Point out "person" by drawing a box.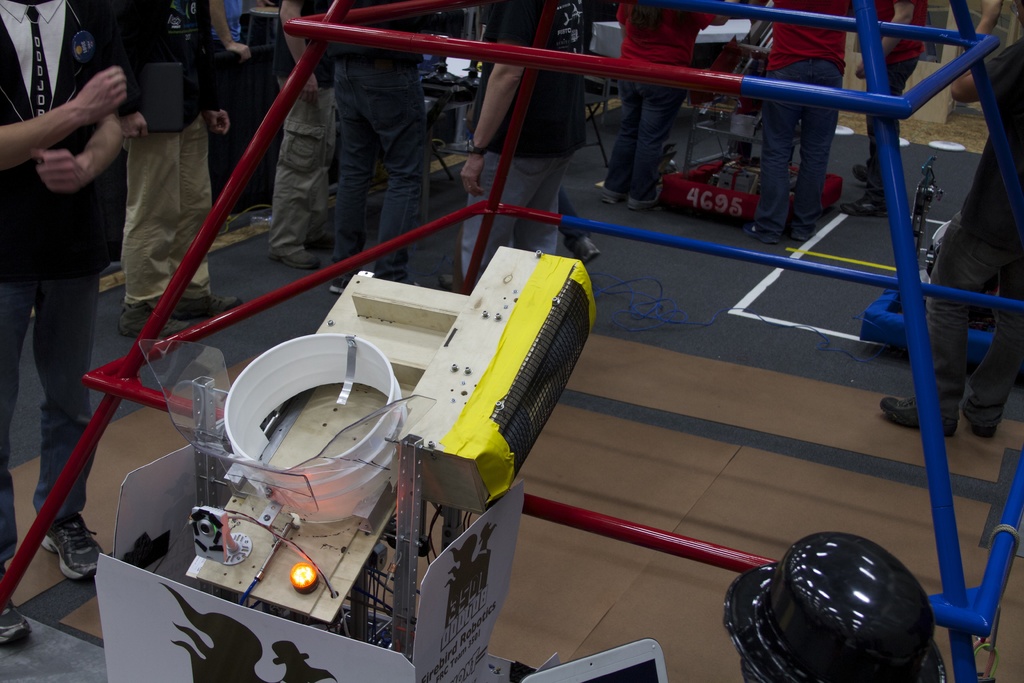
bbox(874, 0, 1023, 441).
